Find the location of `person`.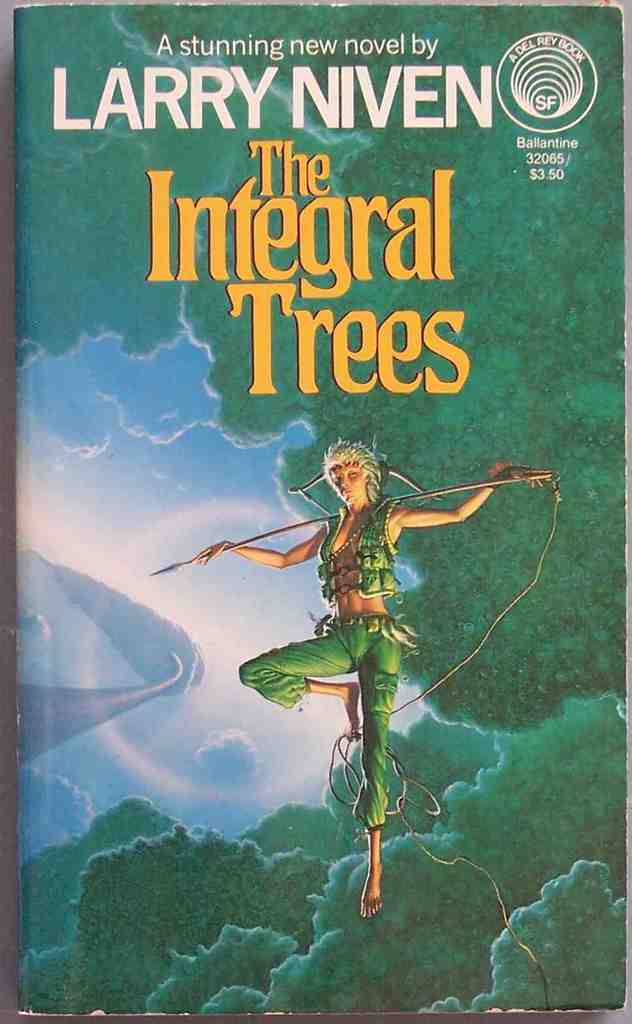
Location: {"left": 203, "top": 416, "right": 526, "bottom": 850}.
